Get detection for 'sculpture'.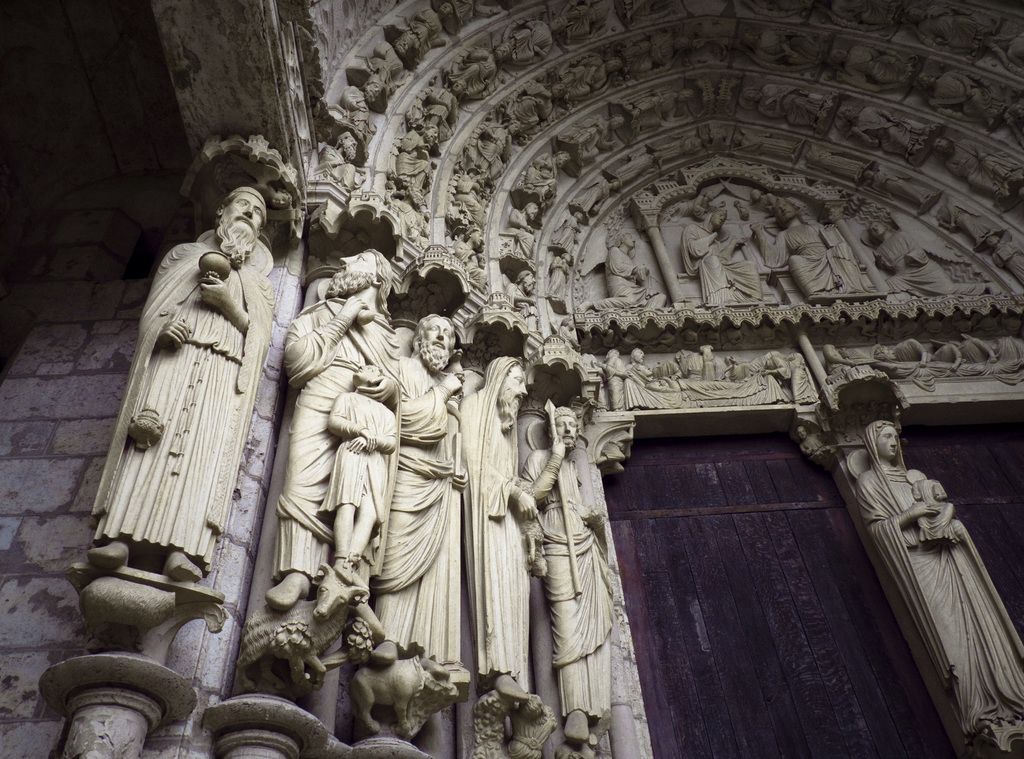
Detection: box(910, 466, 958, 541).
